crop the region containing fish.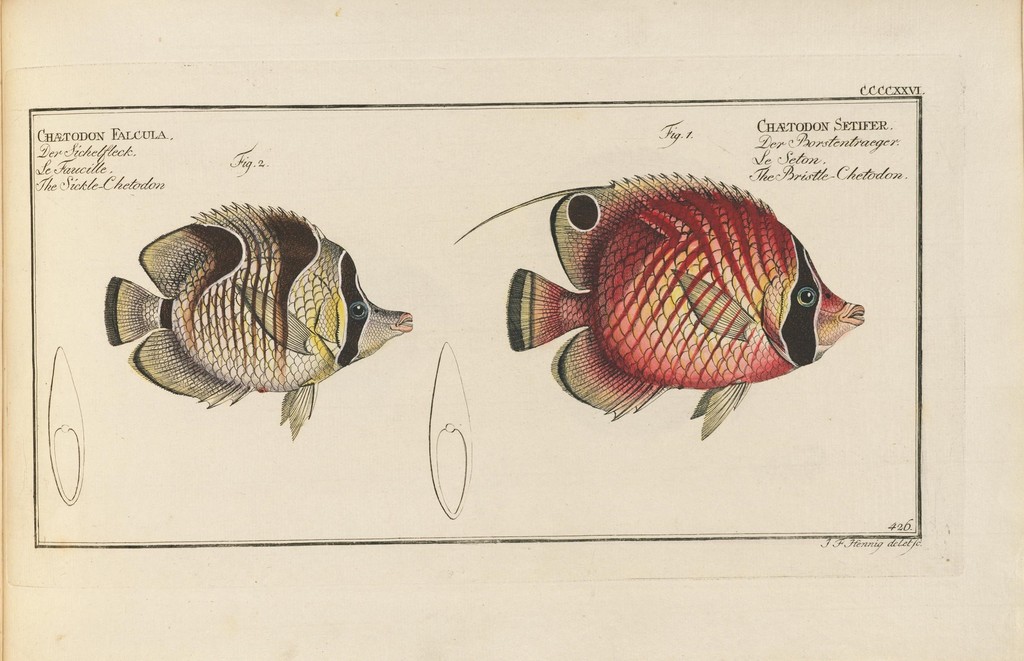
Crop region: locate(484, 186, 874, 437).
